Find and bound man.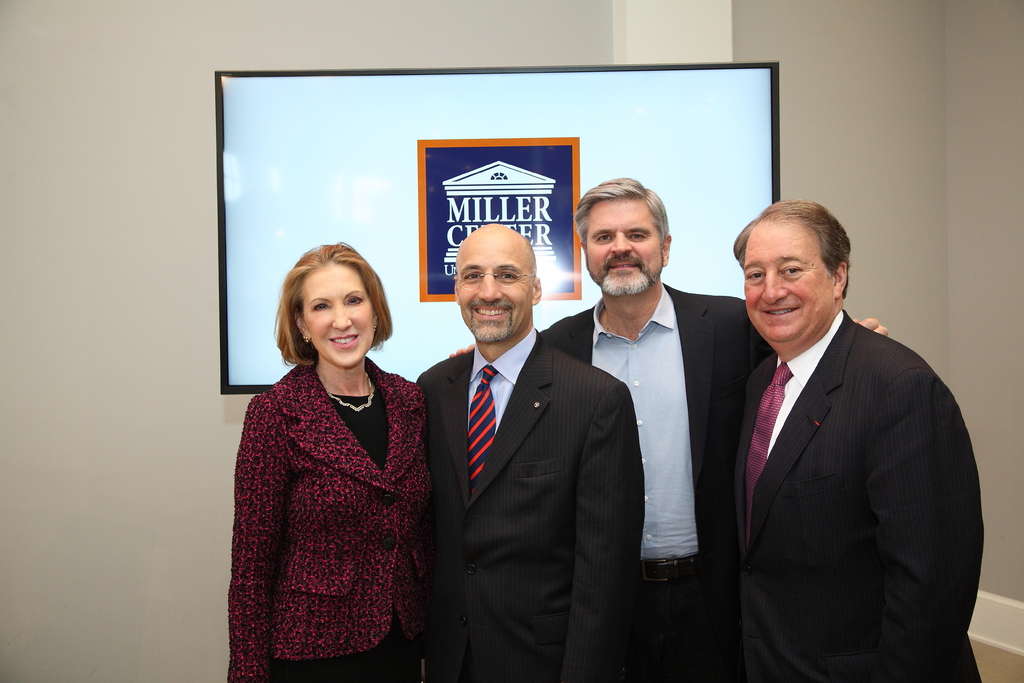
Bound: BBox(408, 222, 646, 682).
